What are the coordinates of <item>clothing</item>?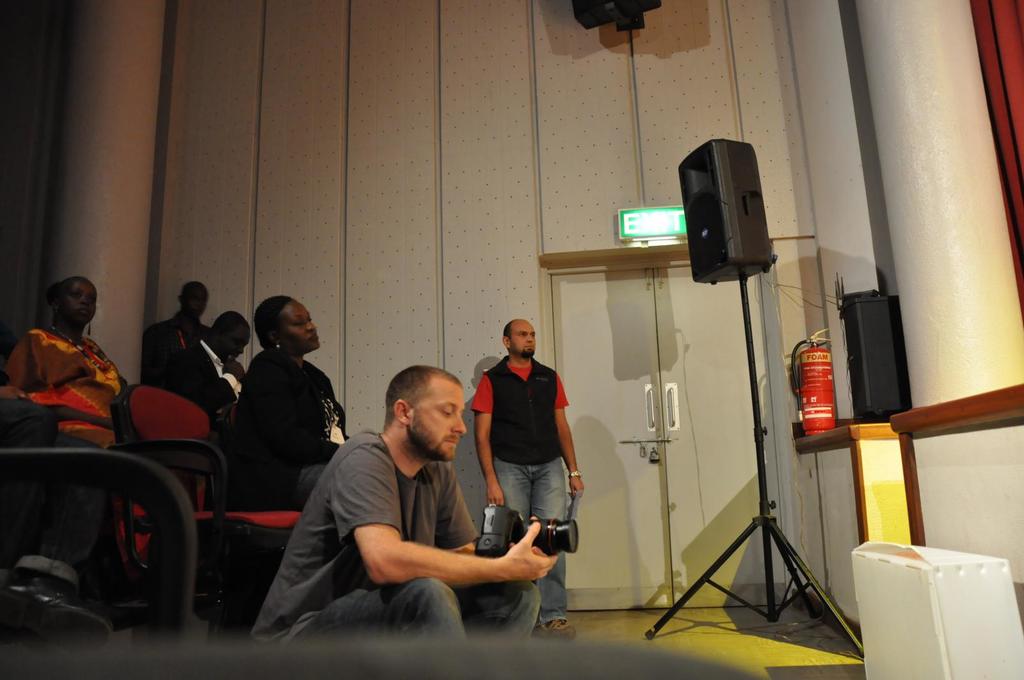
141 308 211 381.
